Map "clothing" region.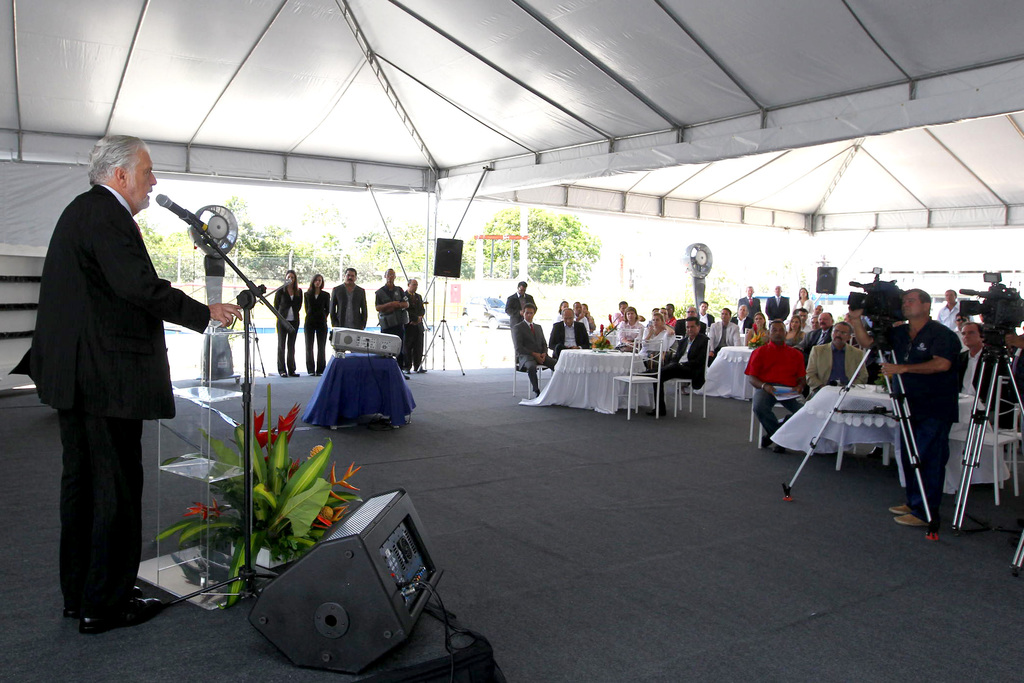
Mapped to detection(573, 311, 589, 335).
